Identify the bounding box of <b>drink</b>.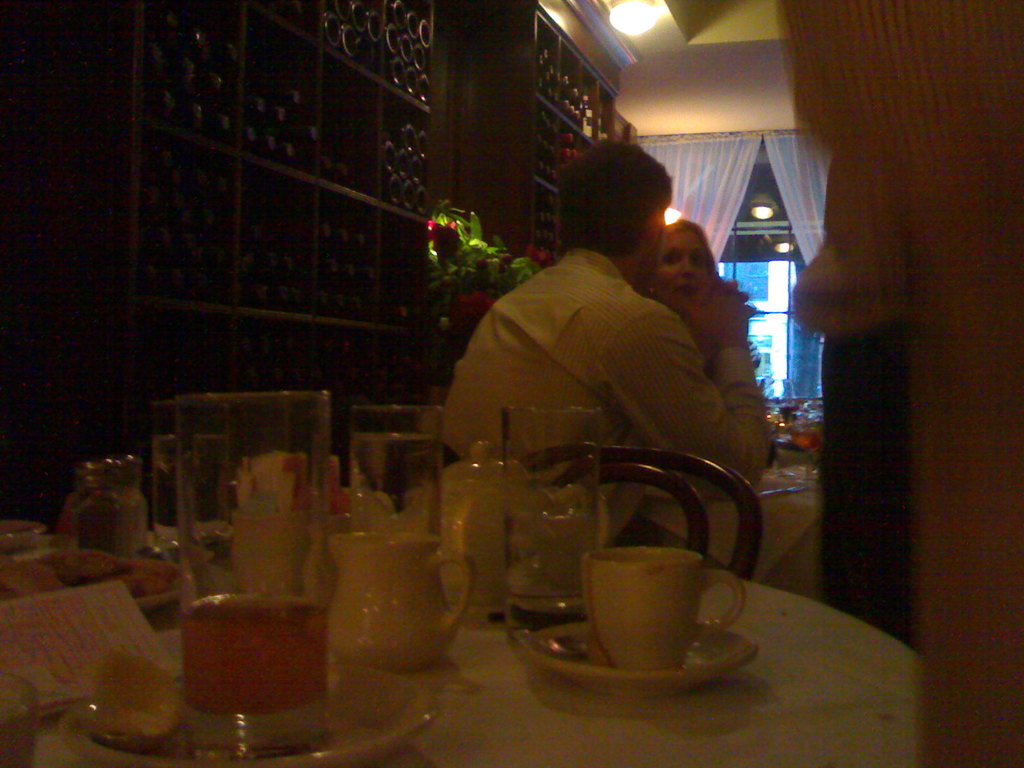
500:514:598:633.
